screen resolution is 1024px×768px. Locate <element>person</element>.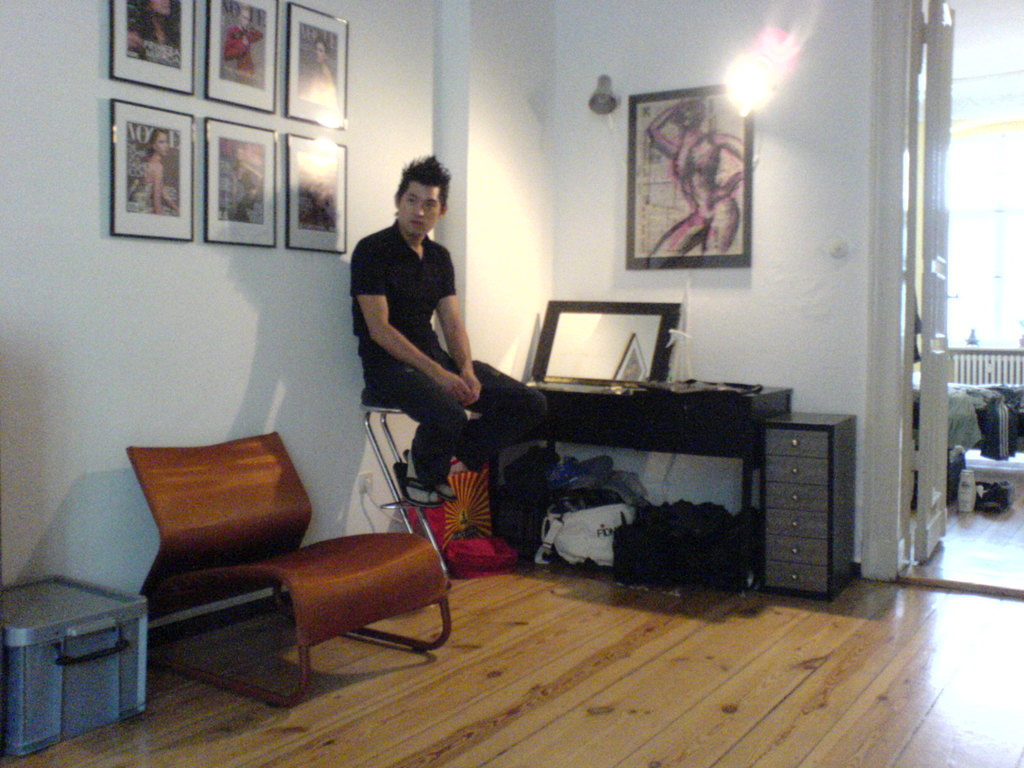
<region>124, 125, 177, 214</region>.
